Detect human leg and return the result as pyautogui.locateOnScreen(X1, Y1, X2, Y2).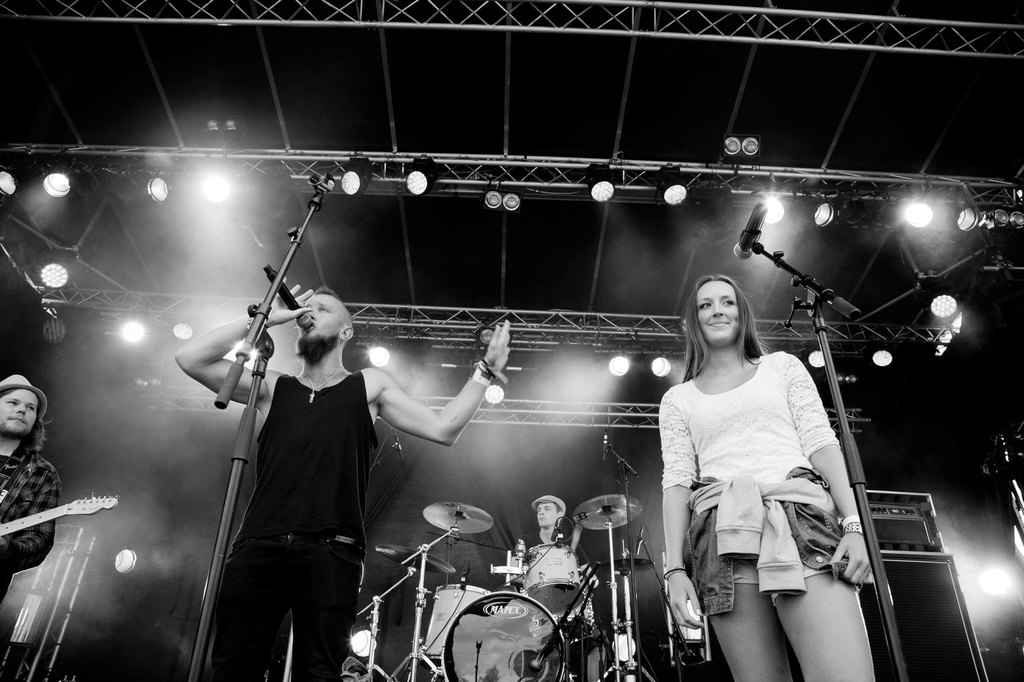
pyautogui.locateOnScreen(215, 532, 298, 681).
